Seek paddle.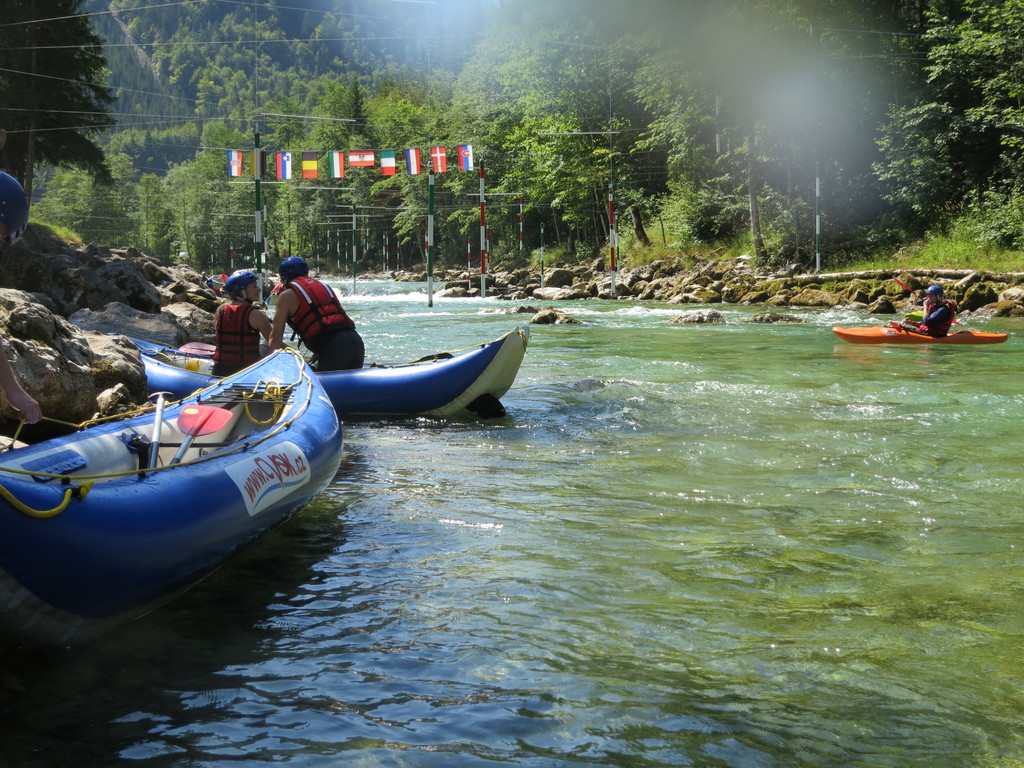
bbox=[149, 390, 172, 475].
